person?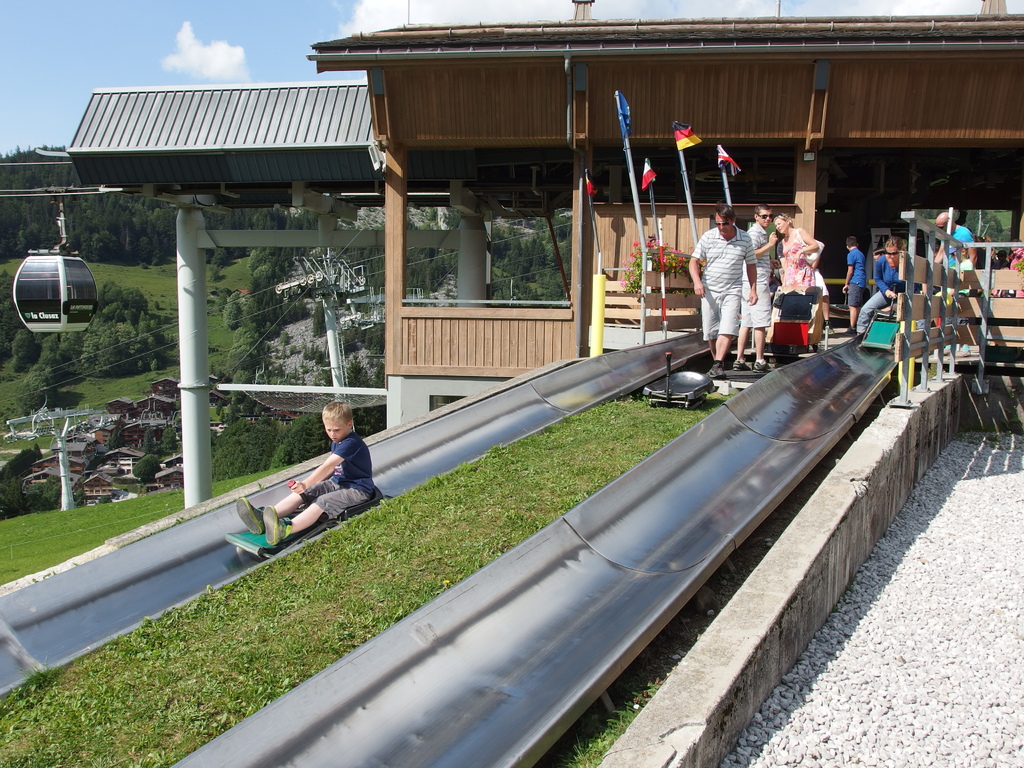
crop(737, 202, 781, 363)
